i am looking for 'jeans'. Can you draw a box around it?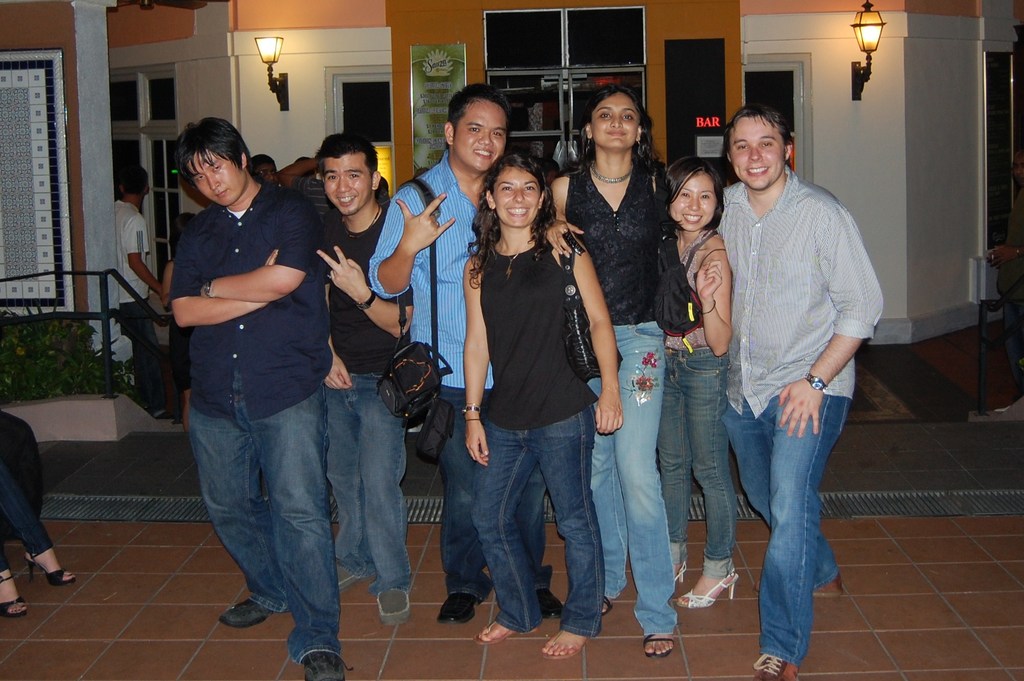
Sure, the bounding box is 438, 397, 489, 599.
